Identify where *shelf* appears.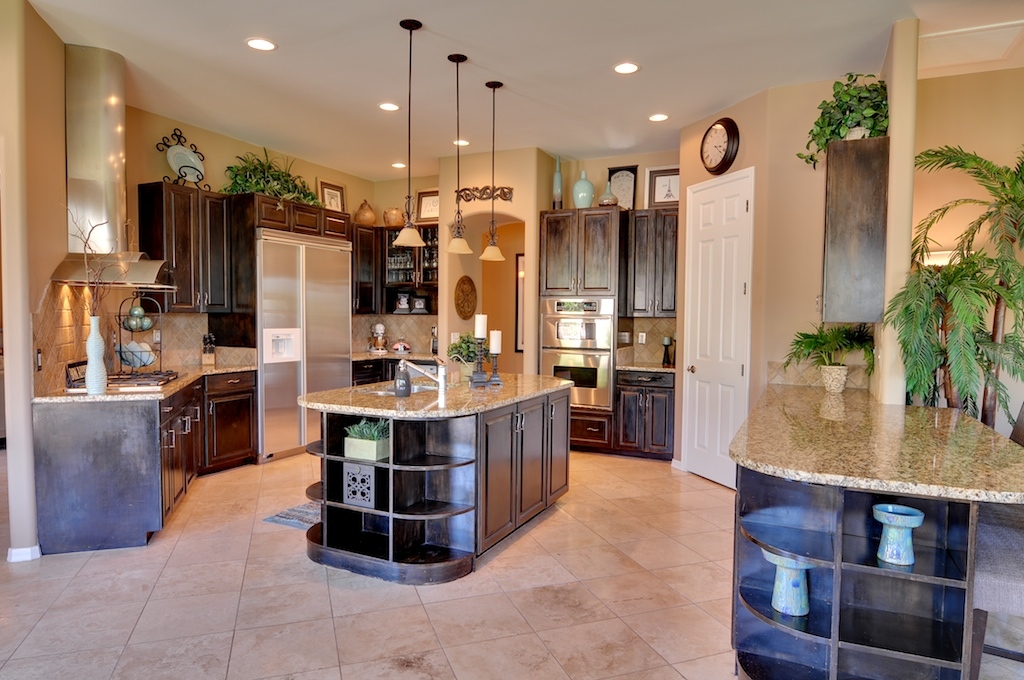
Appears at [left=353, top=217, right=442, bottom=316].
